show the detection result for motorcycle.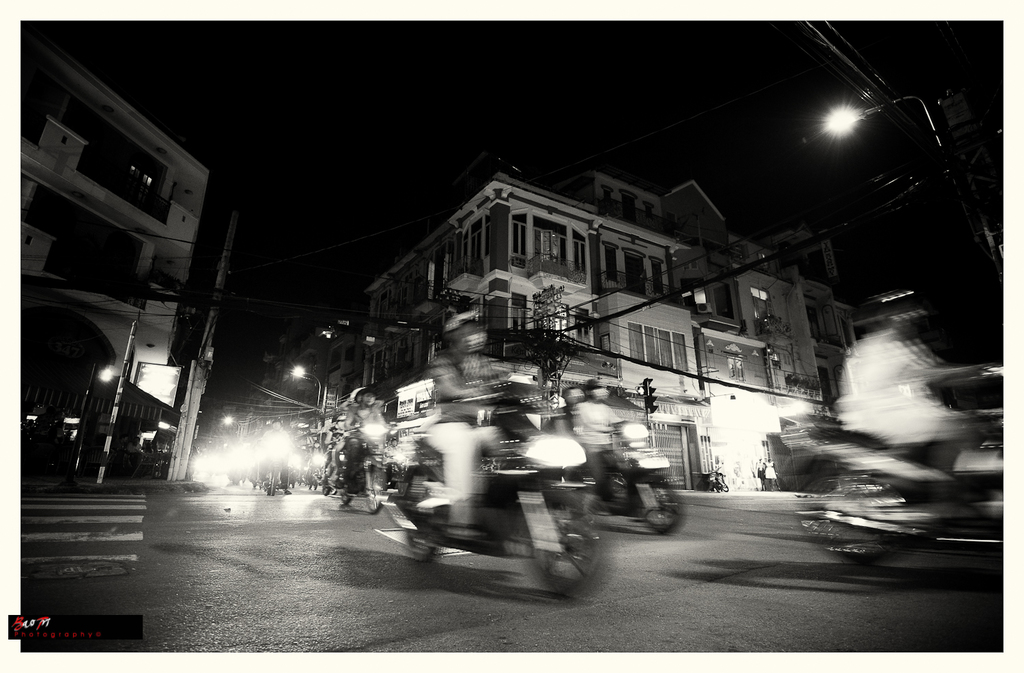
(365, 423, 599, 585).
